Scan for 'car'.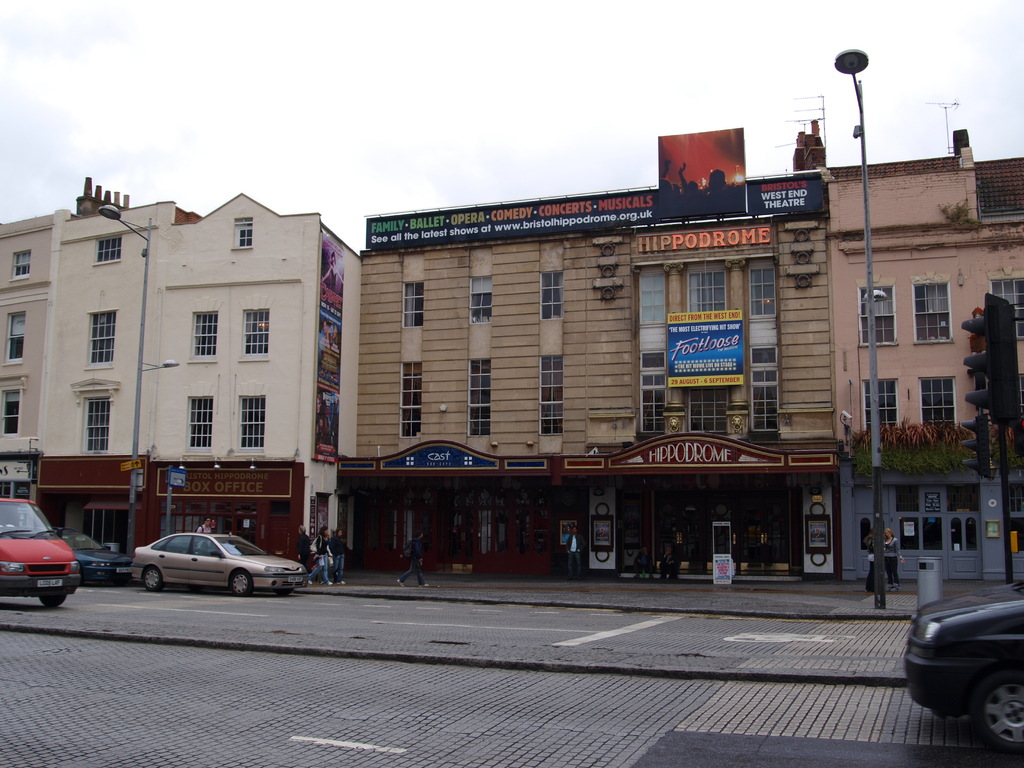
Scan result: locate(903, 584, 1023, 759).
